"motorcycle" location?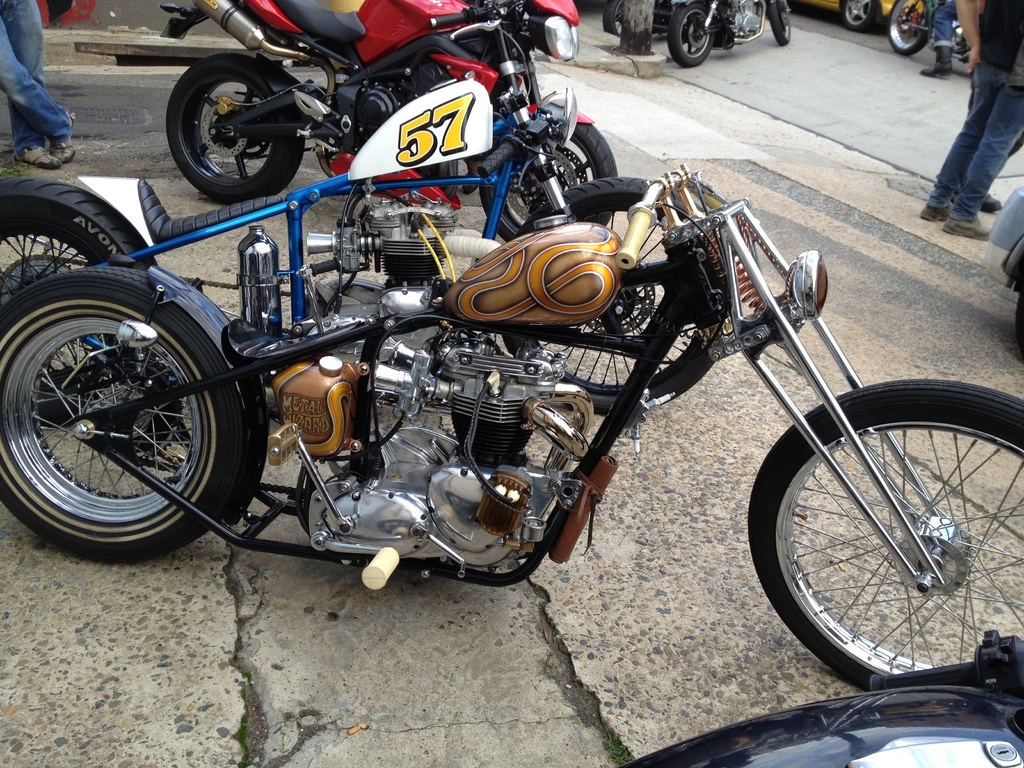
[625,632,1023,766]
